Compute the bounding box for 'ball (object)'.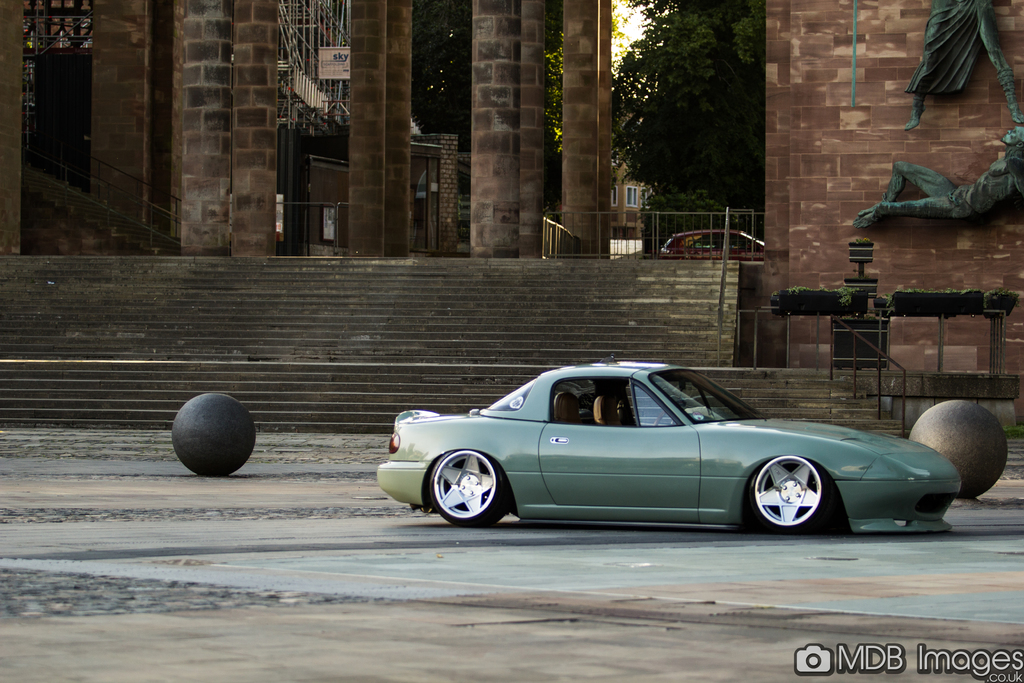
172,394,257,475.
